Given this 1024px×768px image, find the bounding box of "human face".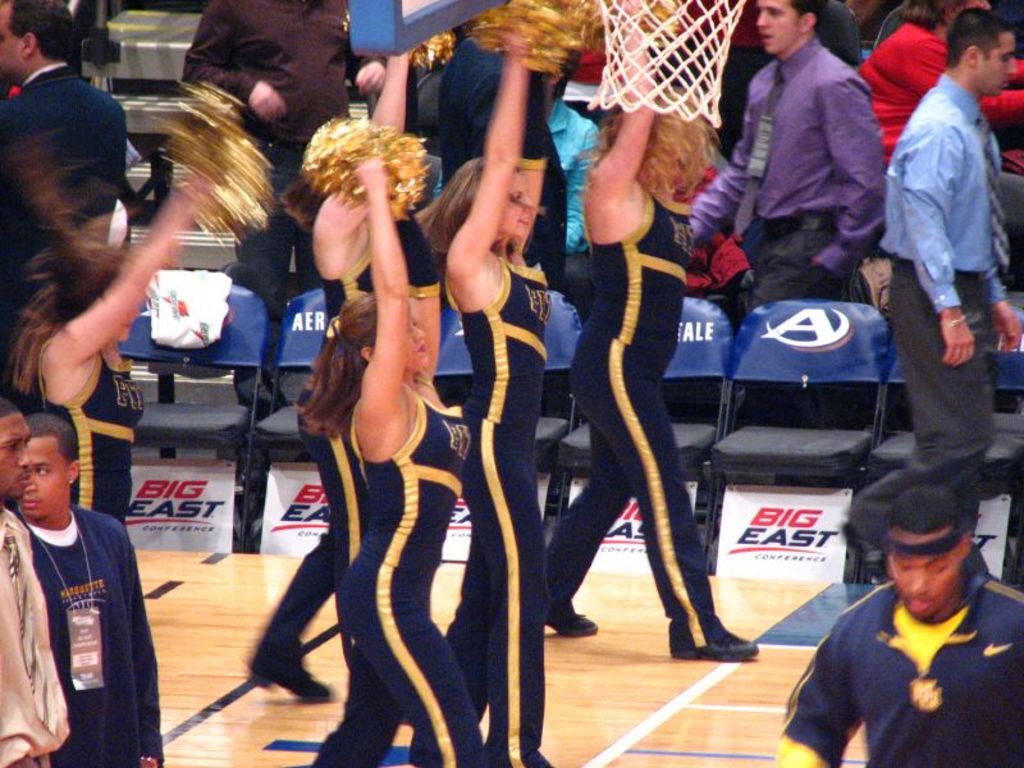
<region>980, 37, 1018, 99</region>.
